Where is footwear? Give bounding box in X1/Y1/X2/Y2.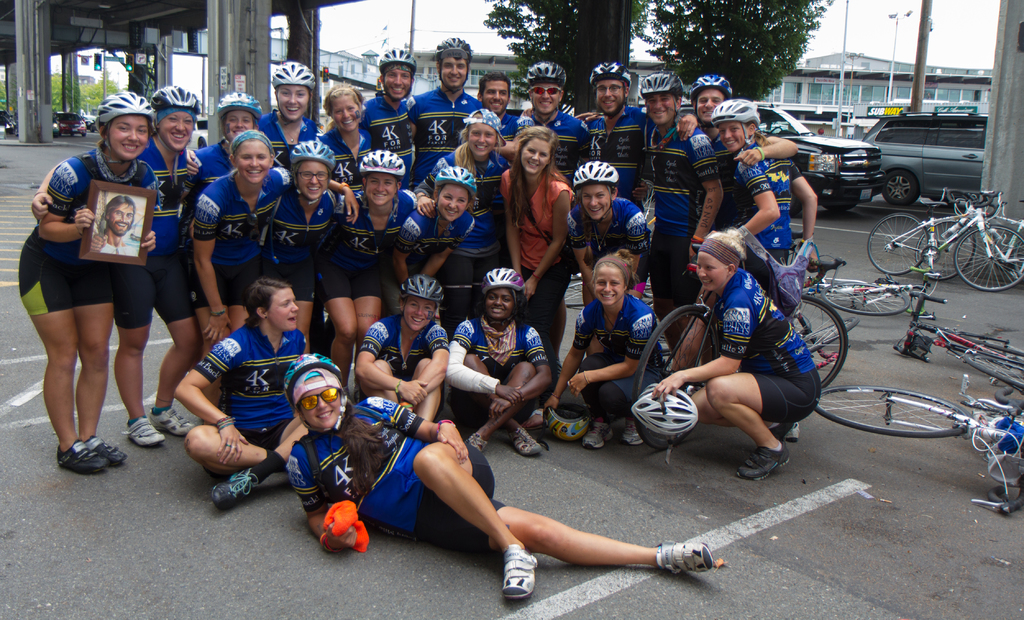
211/468/264/511.
